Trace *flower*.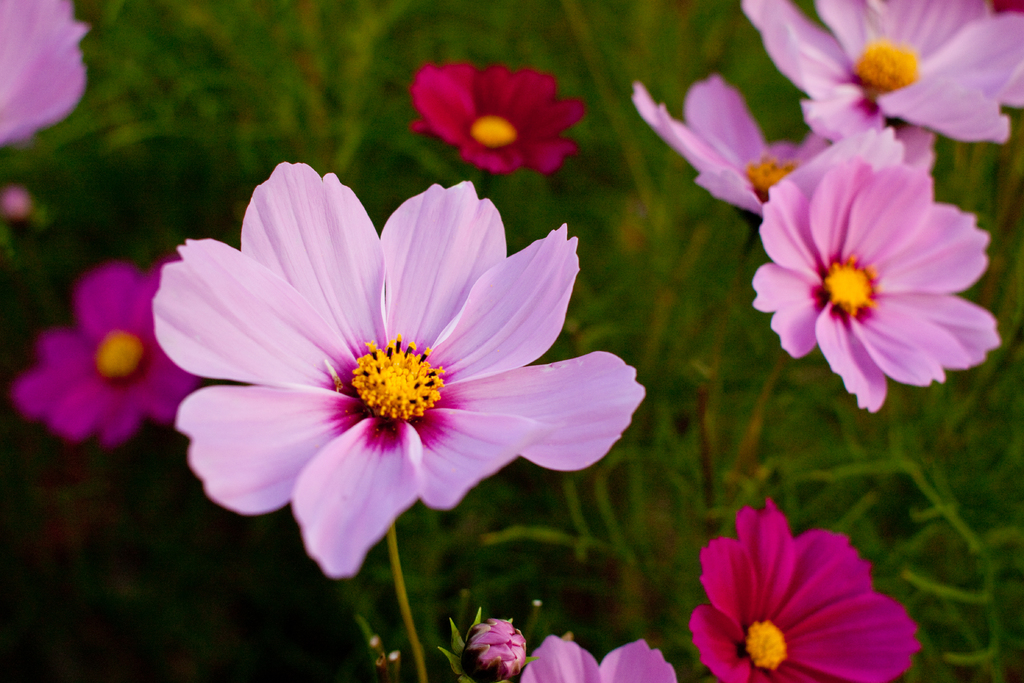
Traced to l=740, t=0, r=1023, b=144.
